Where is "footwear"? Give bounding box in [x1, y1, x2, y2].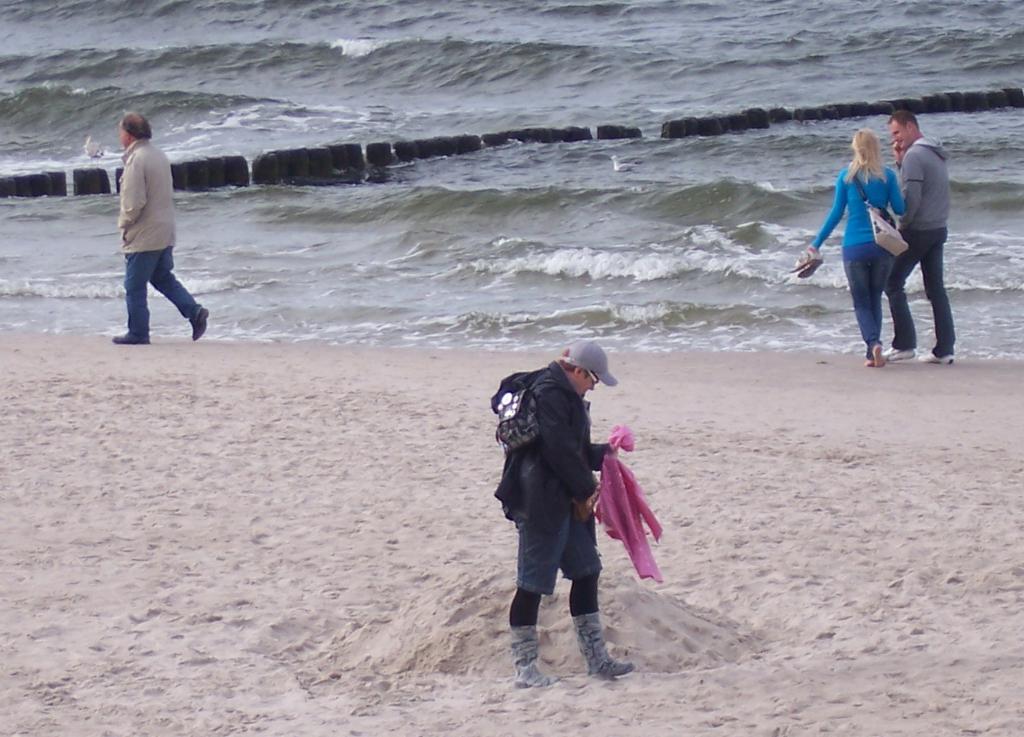
[872, 342, 886, 371].
